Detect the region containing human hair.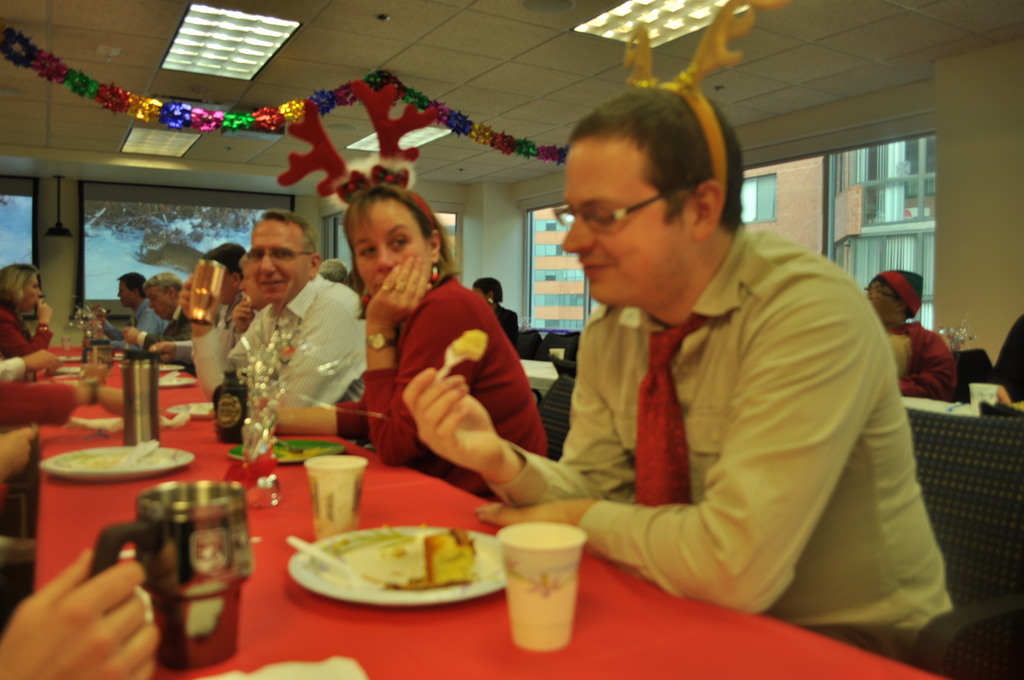
[199, 241, 245, 282].
